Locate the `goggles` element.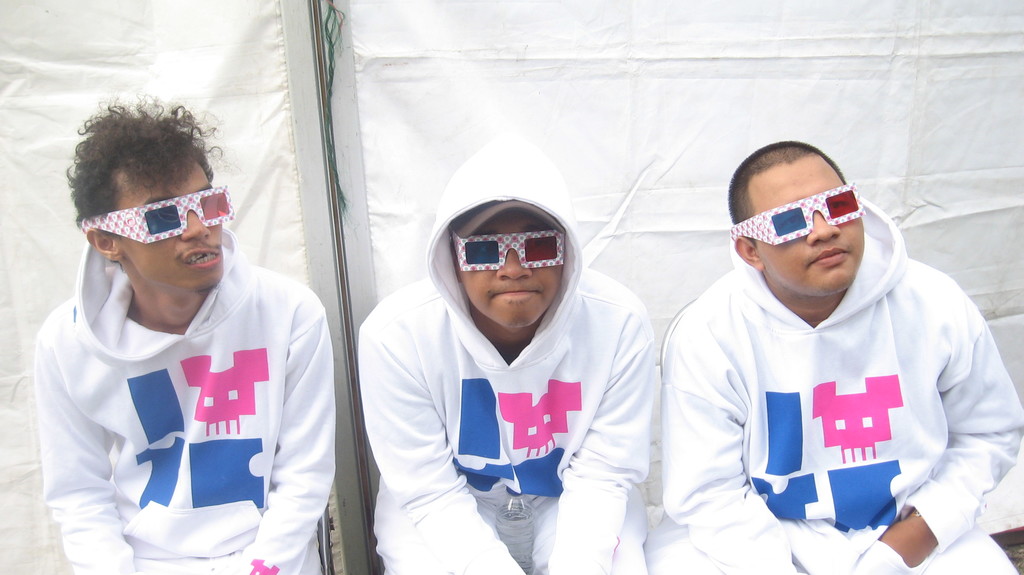
Element bbox: <region>447, 222, 570, 273</region>.
